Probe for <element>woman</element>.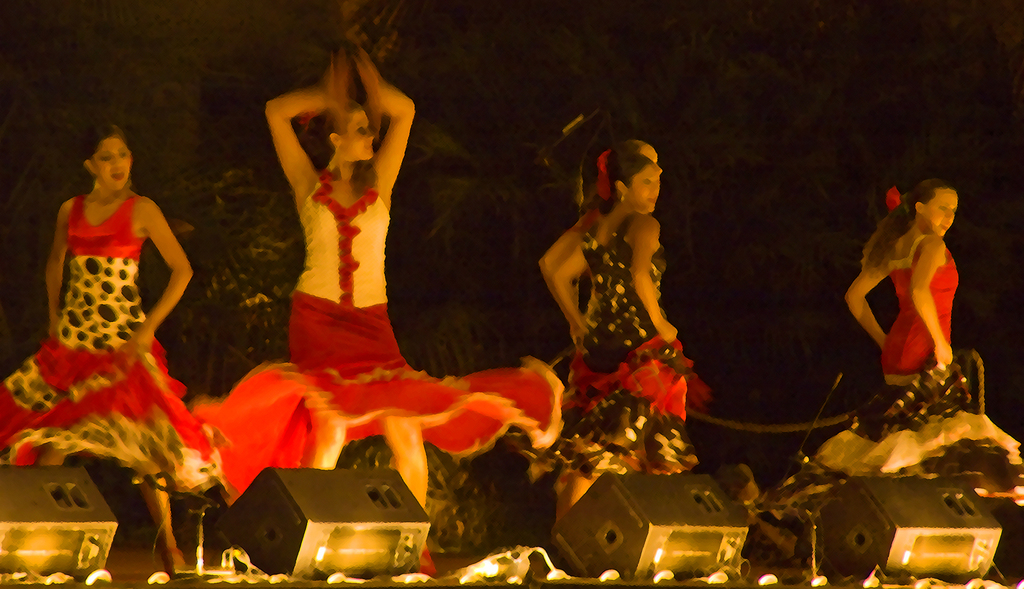
Probe result: 527:157:697:542.
